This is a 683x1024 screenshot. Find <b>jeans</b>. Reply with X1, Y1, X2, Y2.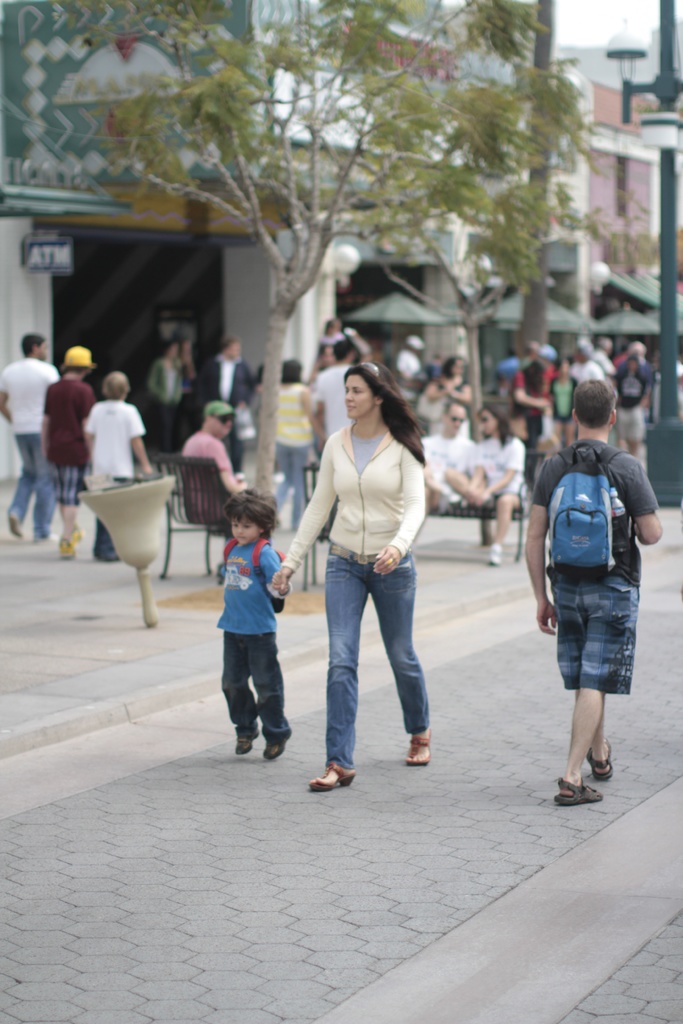
10, 435, 53, 540.
